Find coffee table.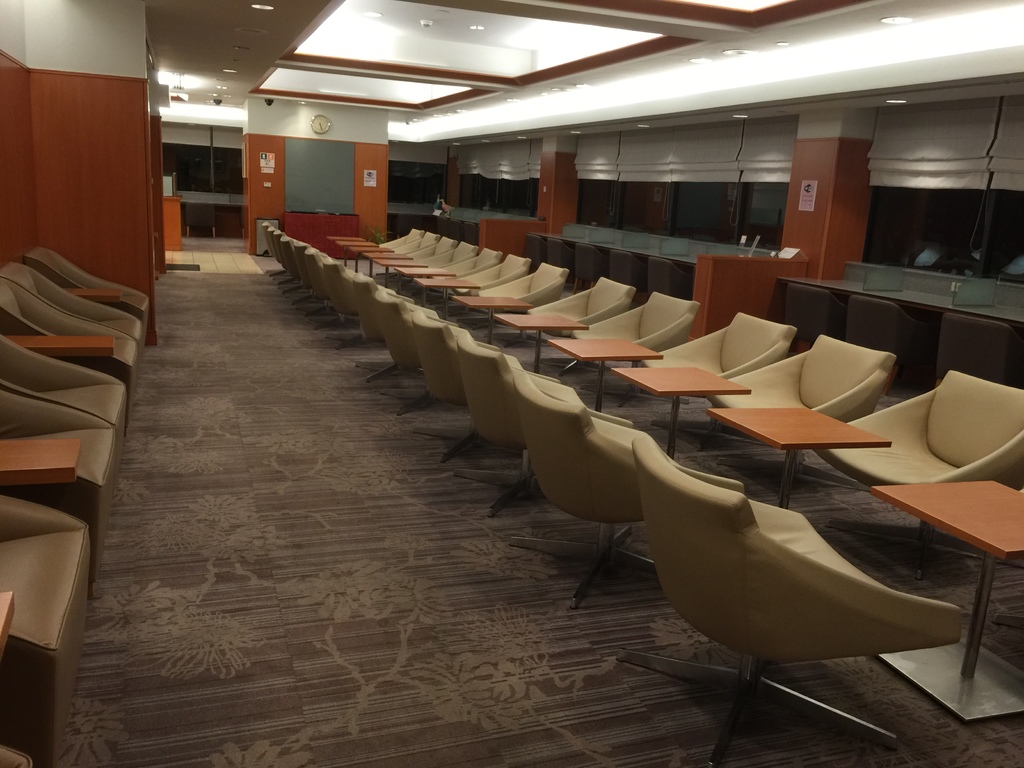
<region>65, 288, 123, 301</region>.
